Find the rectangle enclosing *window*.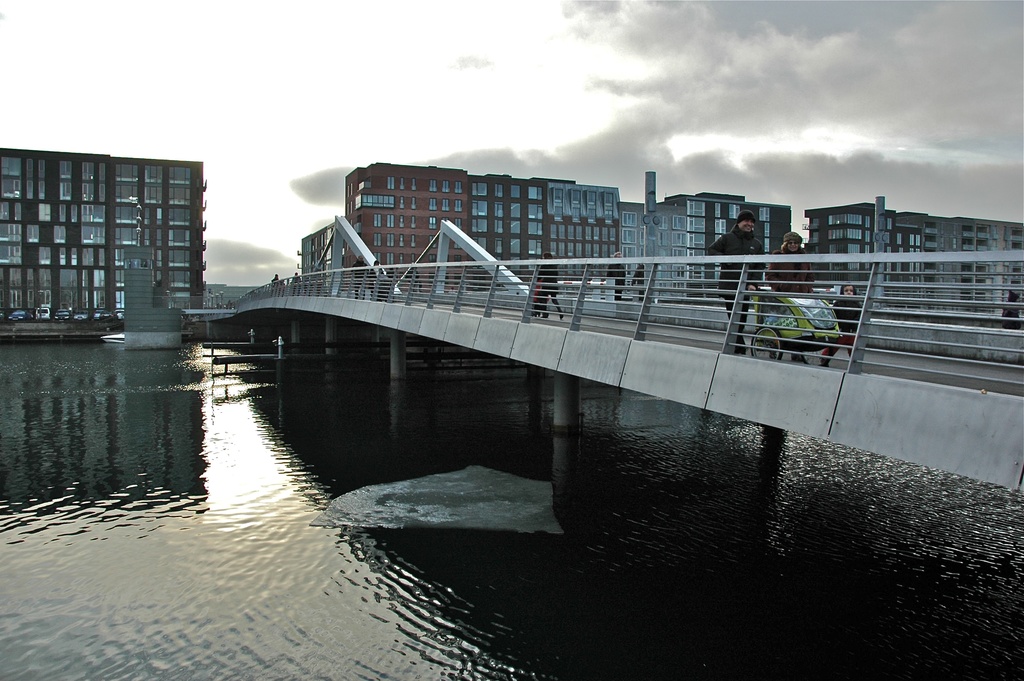
locate(673, 232, 687, 248).
